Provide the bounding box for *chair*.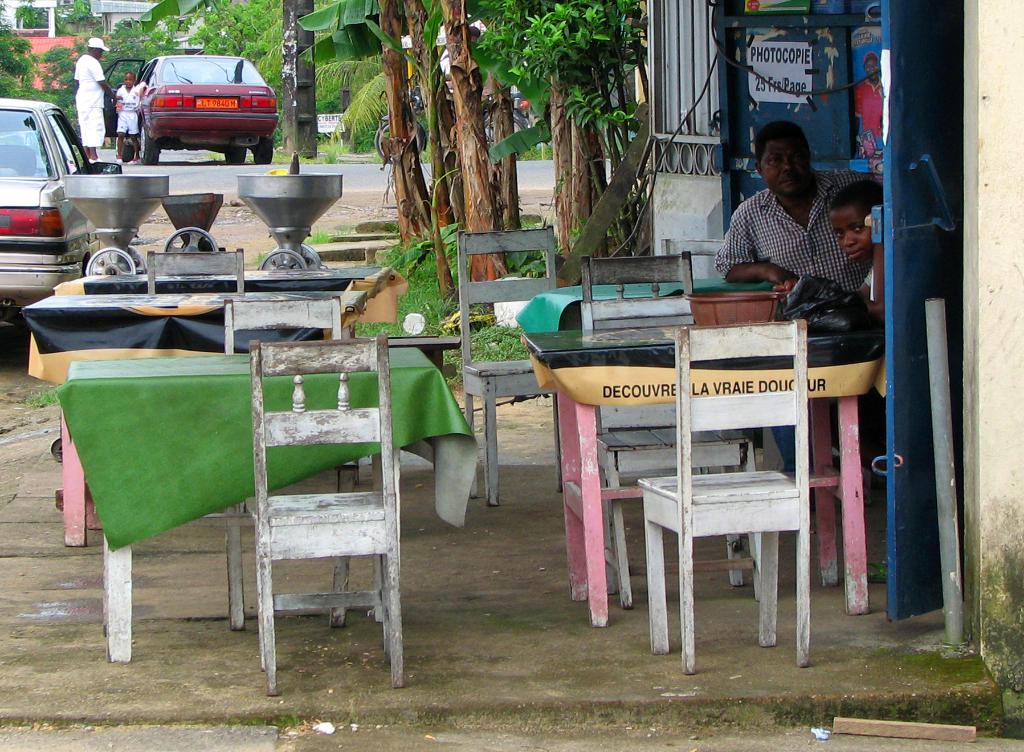
580 252 703 298.
